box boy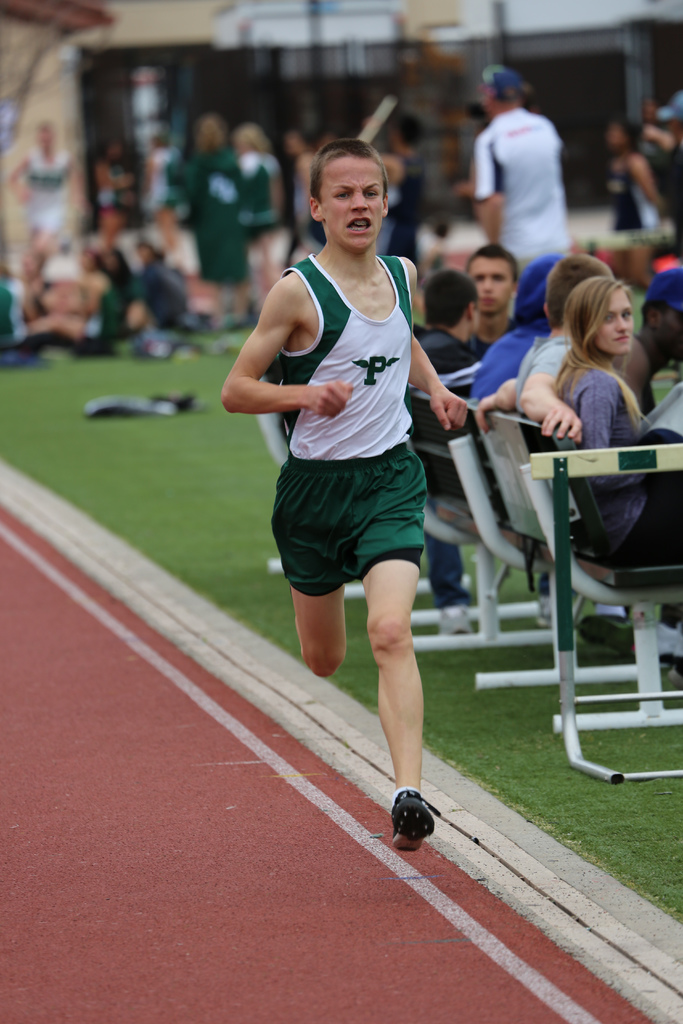
rect(222, 140, 467, 856)
